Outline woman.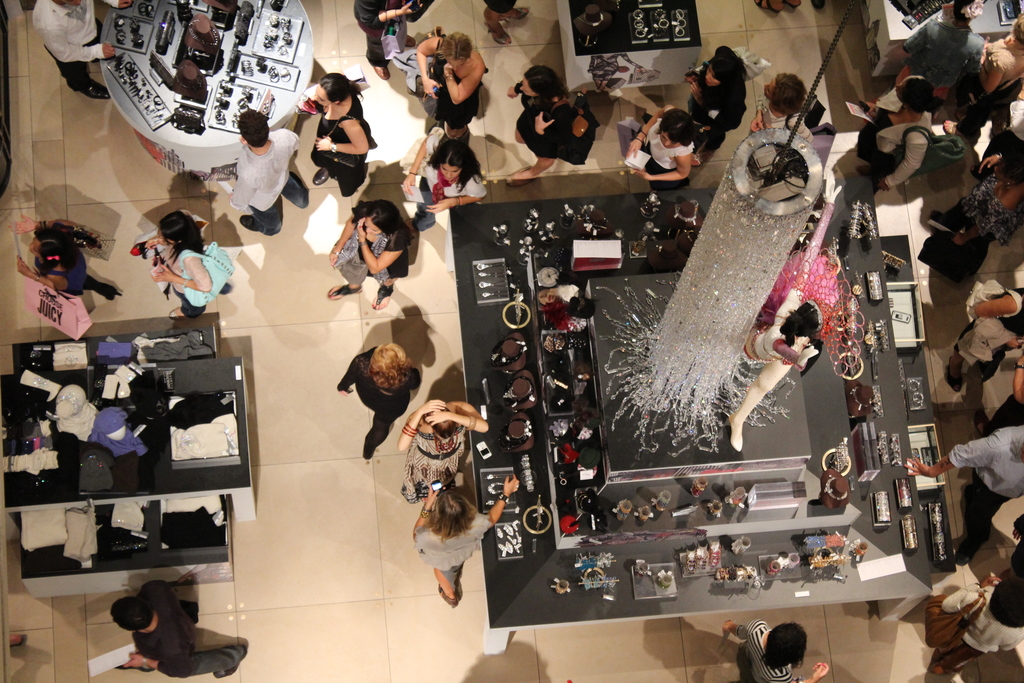
Outline: box(402, 132, 491, 235).
